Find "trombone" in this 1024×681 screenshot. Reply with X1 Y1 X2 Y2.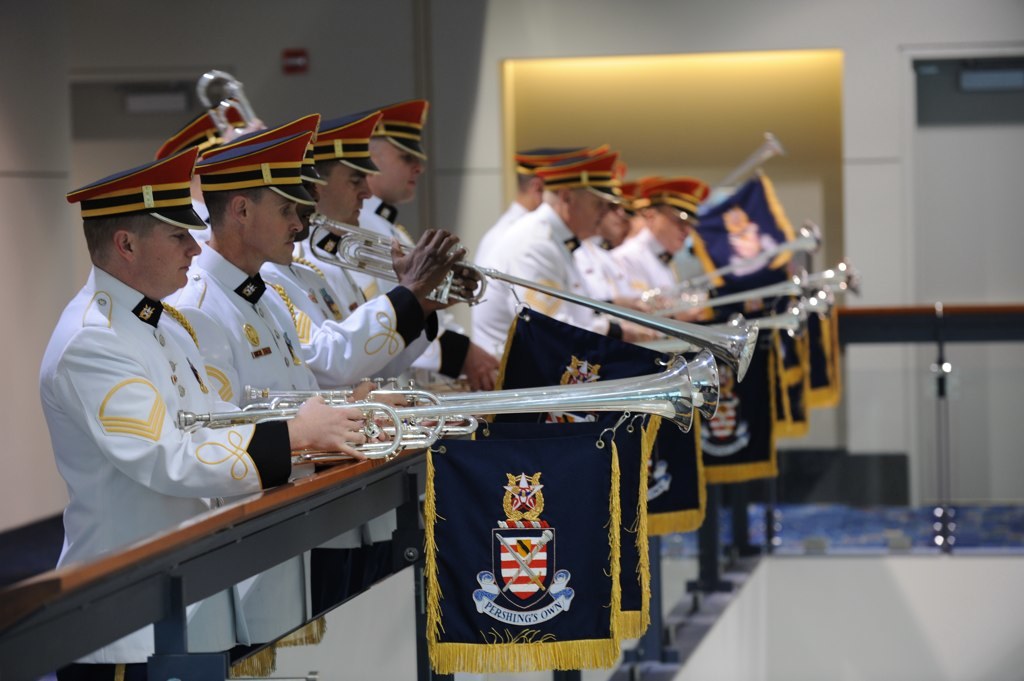
660 129 783 226.
